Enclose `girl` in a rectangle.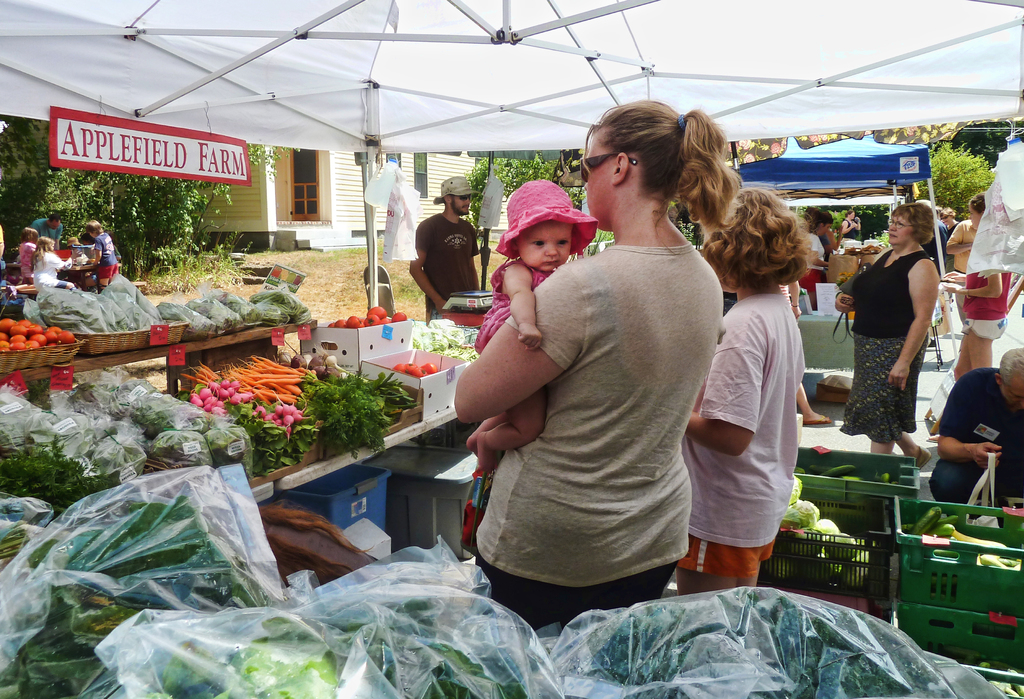
x1=456, y1=101, x2=742, y2=627.
